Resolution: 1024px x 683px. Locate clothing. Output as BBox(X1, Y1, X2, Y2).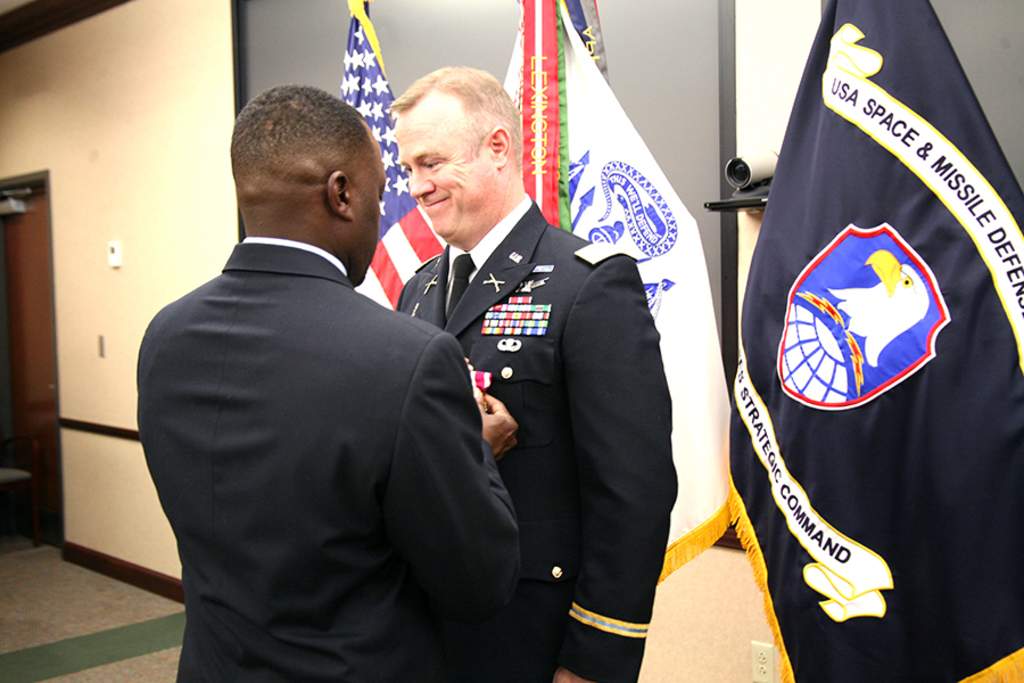
BBox(132, 236, 513, 682).
